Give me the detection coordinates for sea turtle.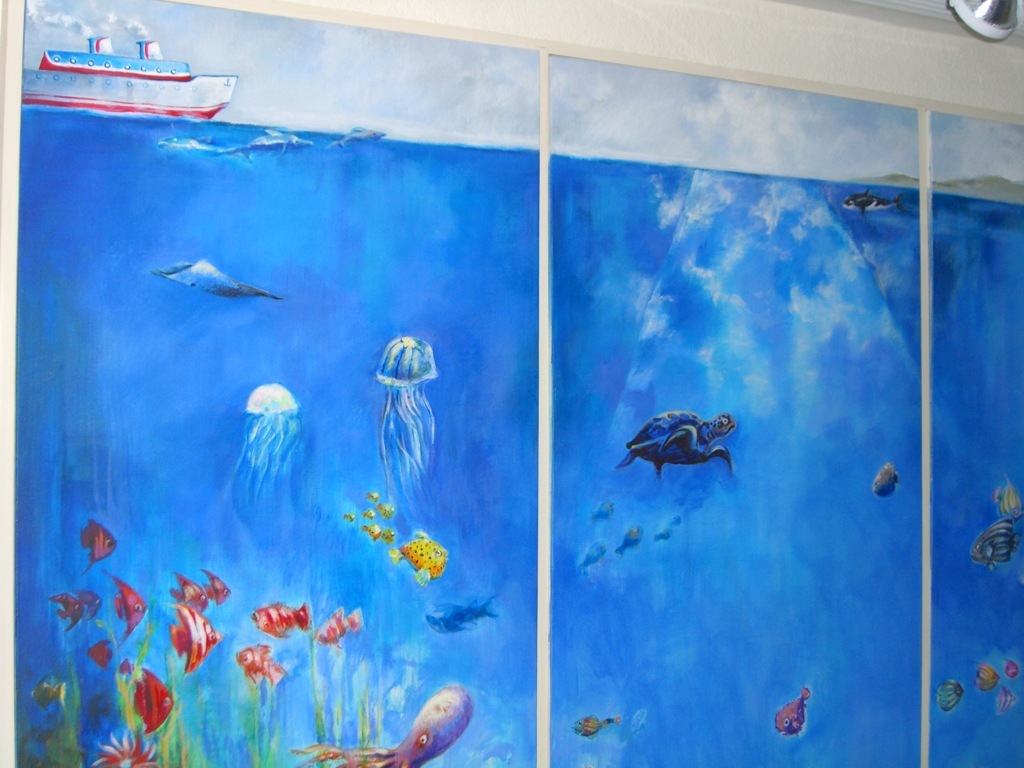
611 405 740 479.
